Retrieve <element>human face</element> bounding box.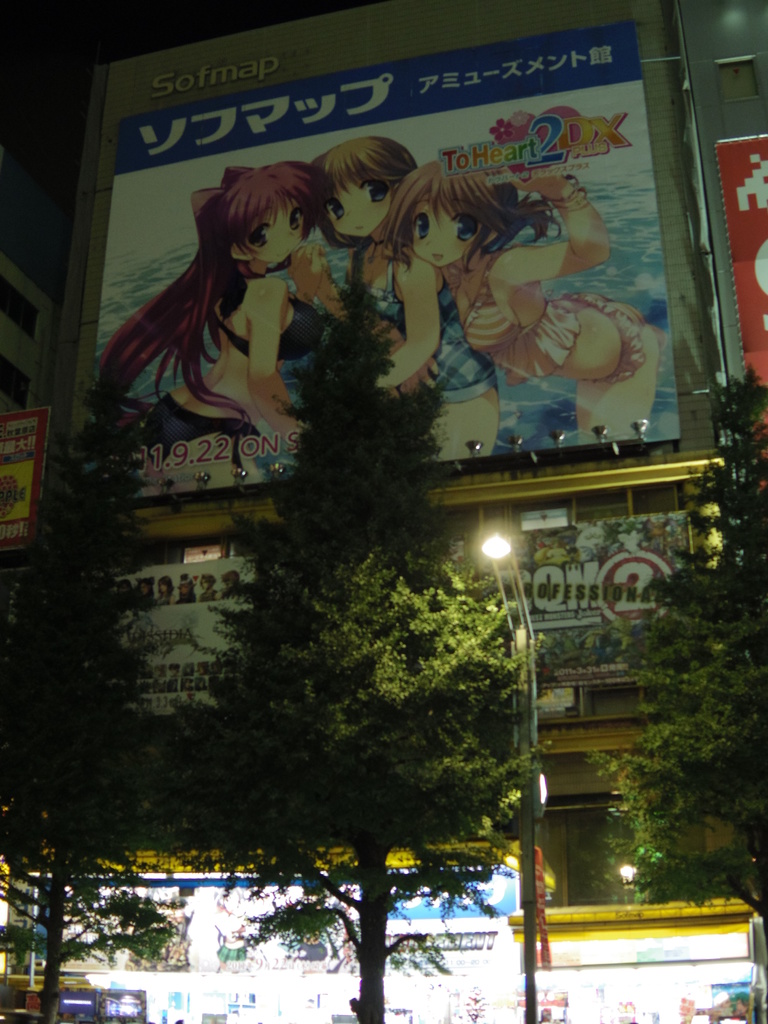
Bounding box: (329,181,390,236).
